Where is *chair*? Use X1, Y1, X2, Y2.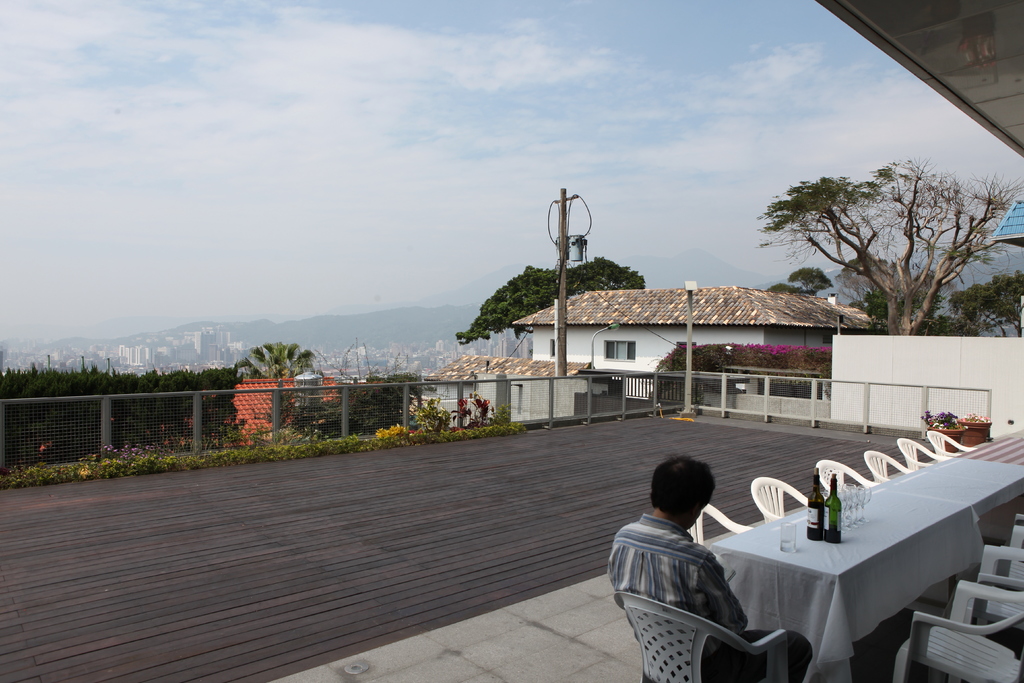
680, 502, 750, 546.
